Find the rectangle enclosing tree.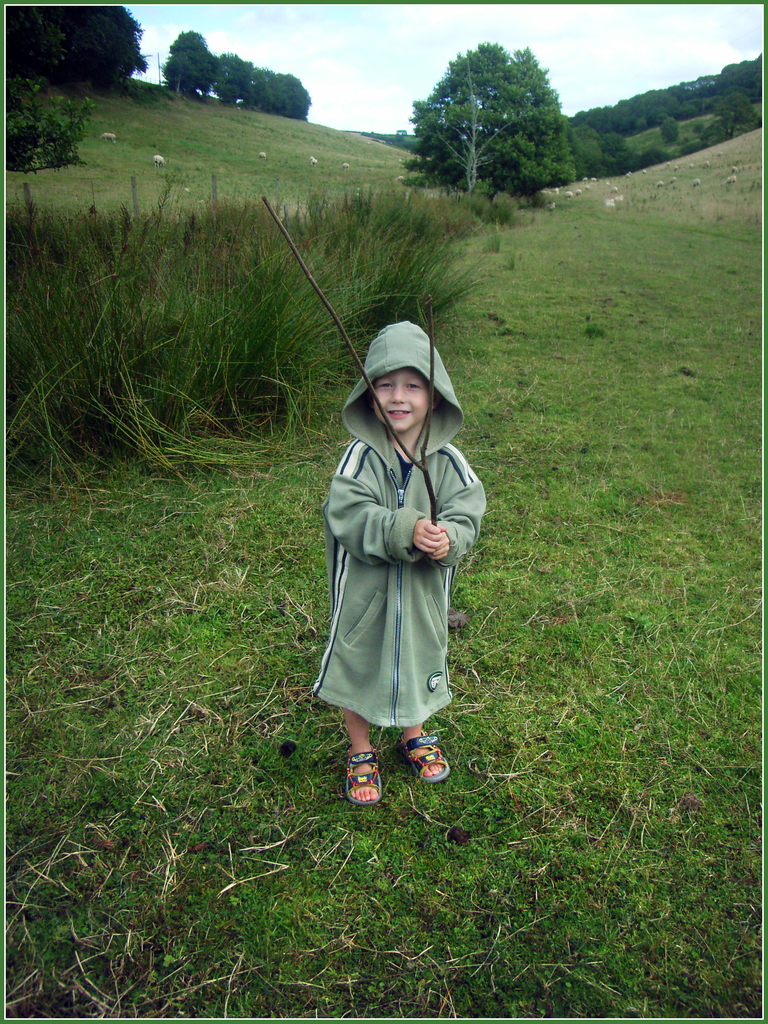
[left=244, top=63, right=314, bottom=122].
